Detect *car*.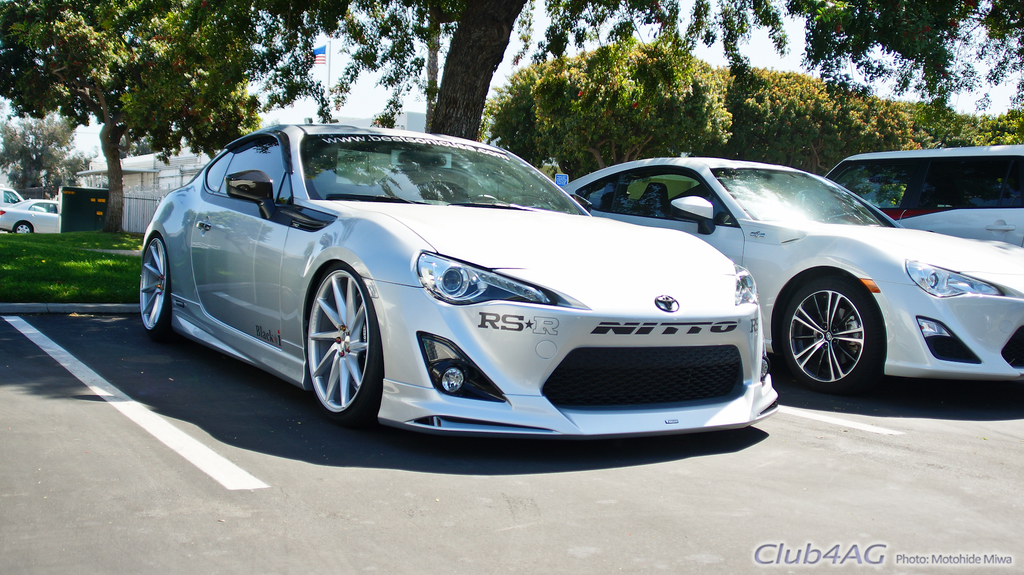
Detected at bbox(0, 197, 61, 239).
